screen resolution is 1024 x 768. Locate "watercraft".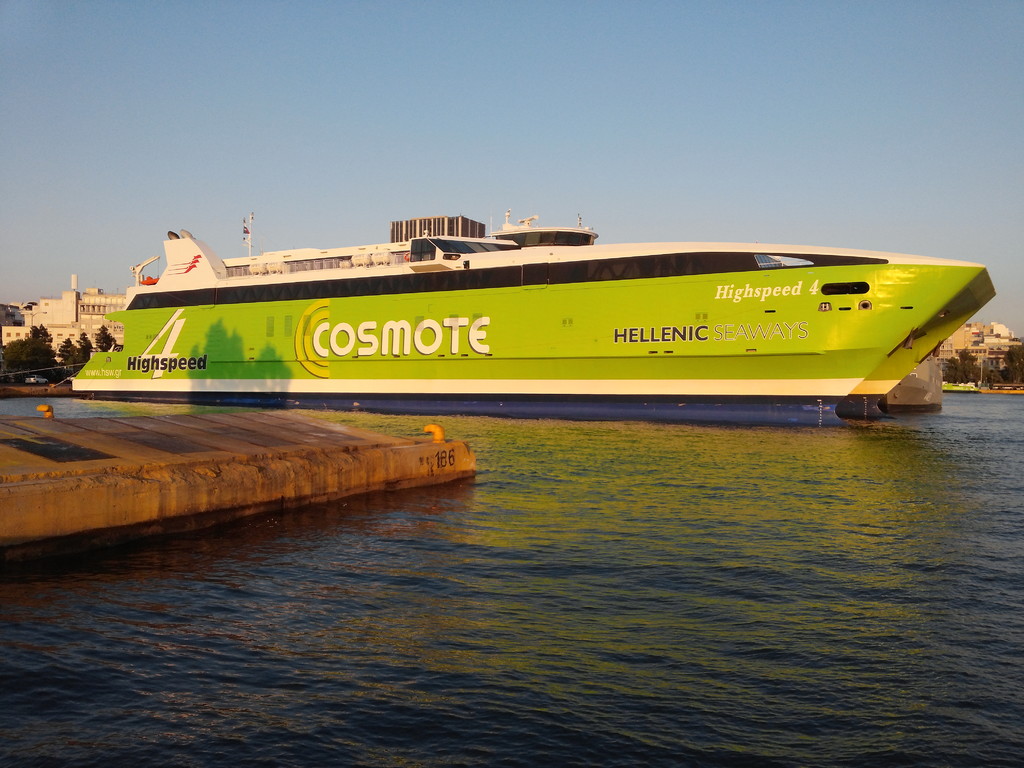
bbox=(946, 380, 979, 392).
